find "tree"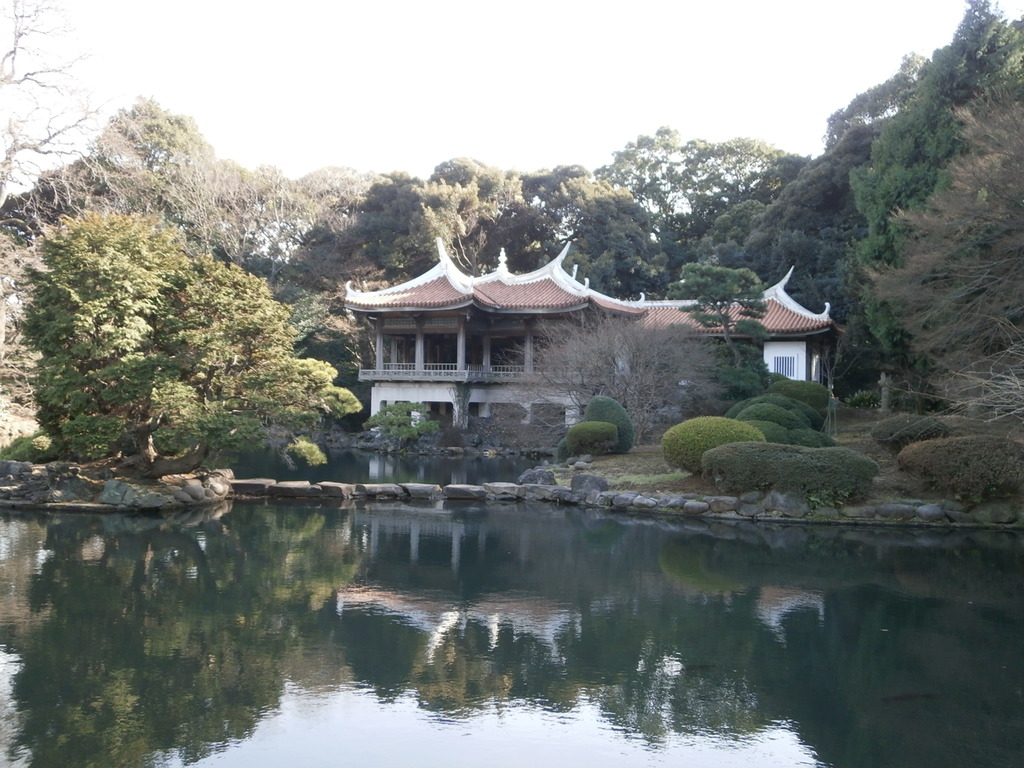
<region>0, 1, 128, 367</region>
